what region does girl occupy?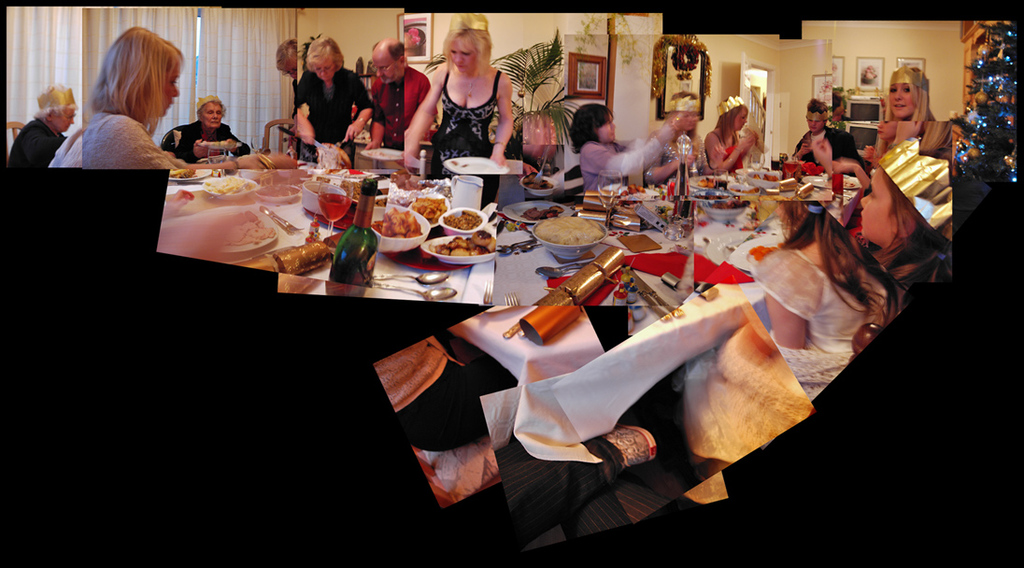
<box>296,69,369,168</box>.
